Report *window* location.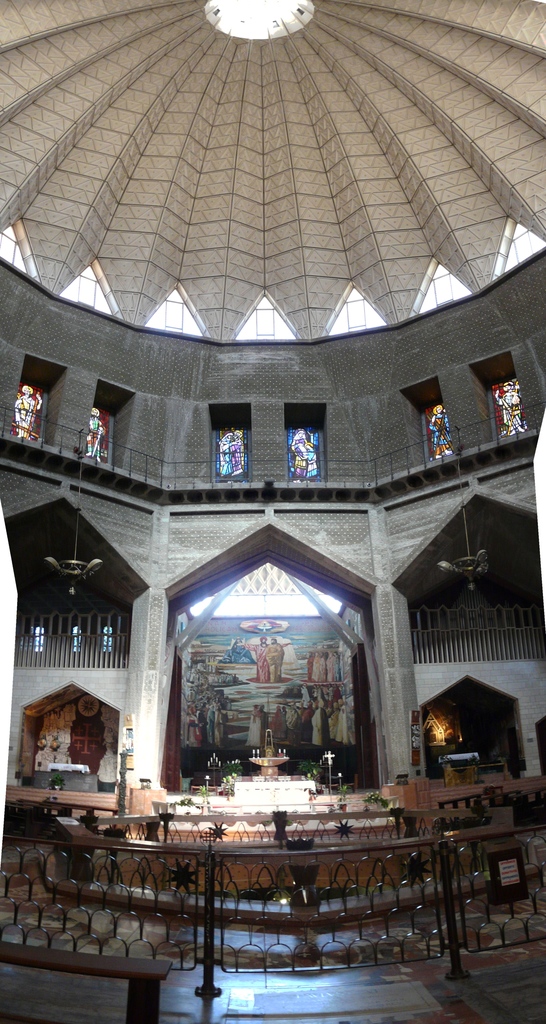
Report: left=83, top=400, right=118, bottom=467.
